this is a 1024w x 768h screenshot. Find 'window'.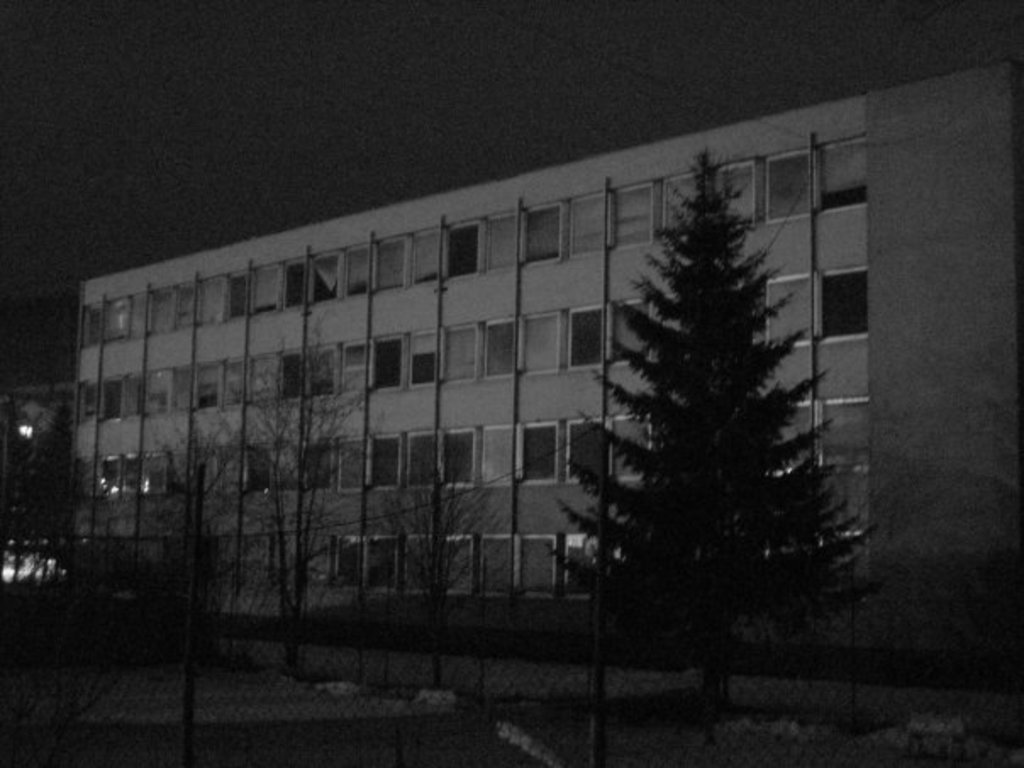
Bounding box: pyautogui.locateOnScreen(810, 266, 871, 337).
